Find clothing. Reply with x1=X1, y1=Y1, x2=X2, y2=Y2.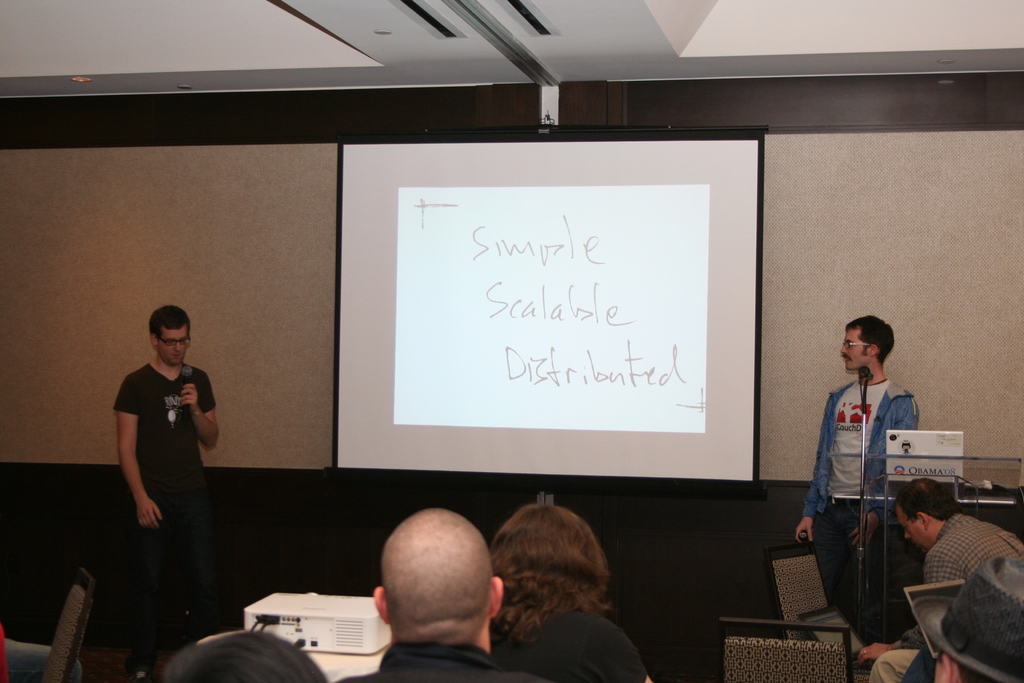
x1=113, y1=365, x2=213, y2=664.
